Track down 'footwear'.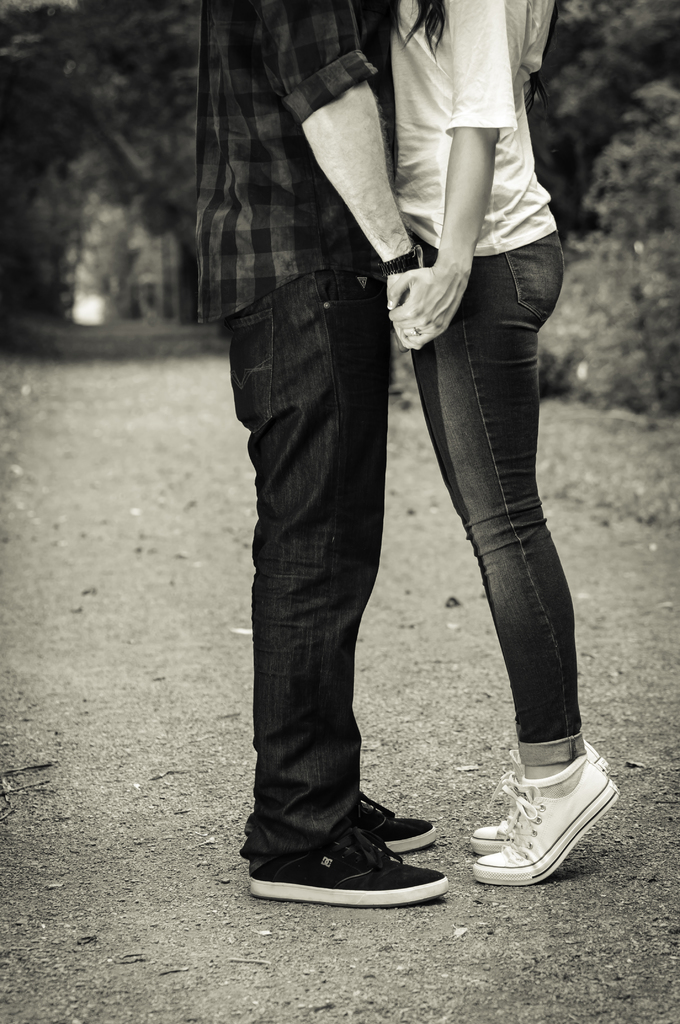
Tracked to {"left": 346, "top": 787, "right": 444, "bottom": 860}.
